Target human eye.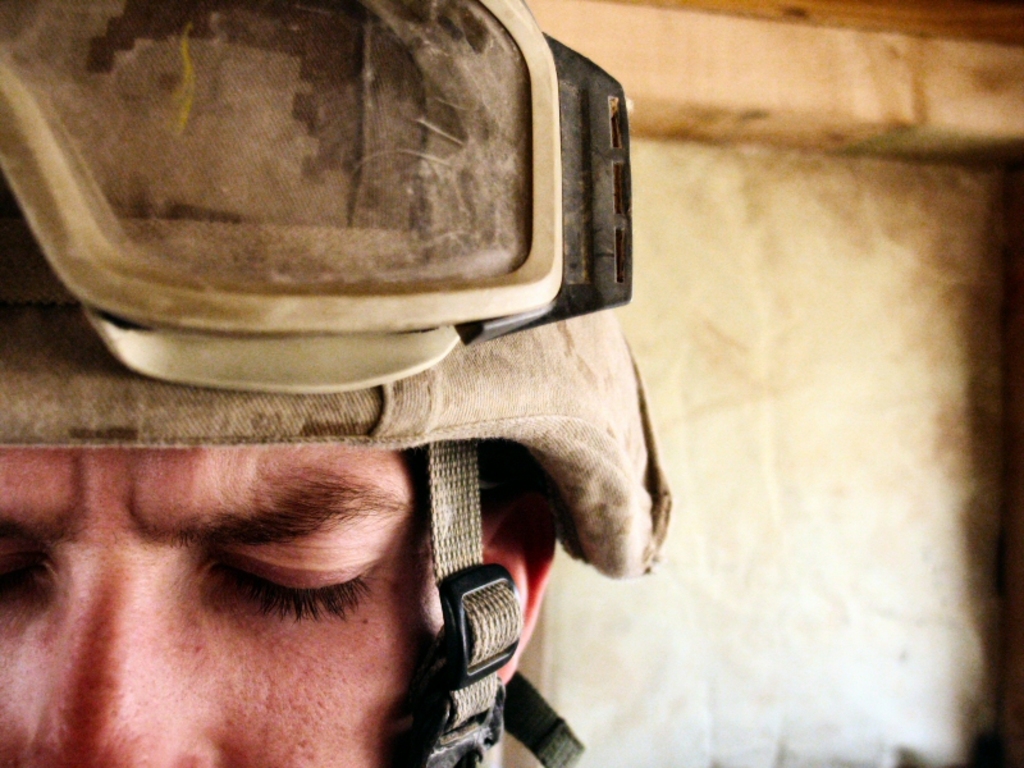
Target region: x1=0, y1=531, x2=52, y2=612.
